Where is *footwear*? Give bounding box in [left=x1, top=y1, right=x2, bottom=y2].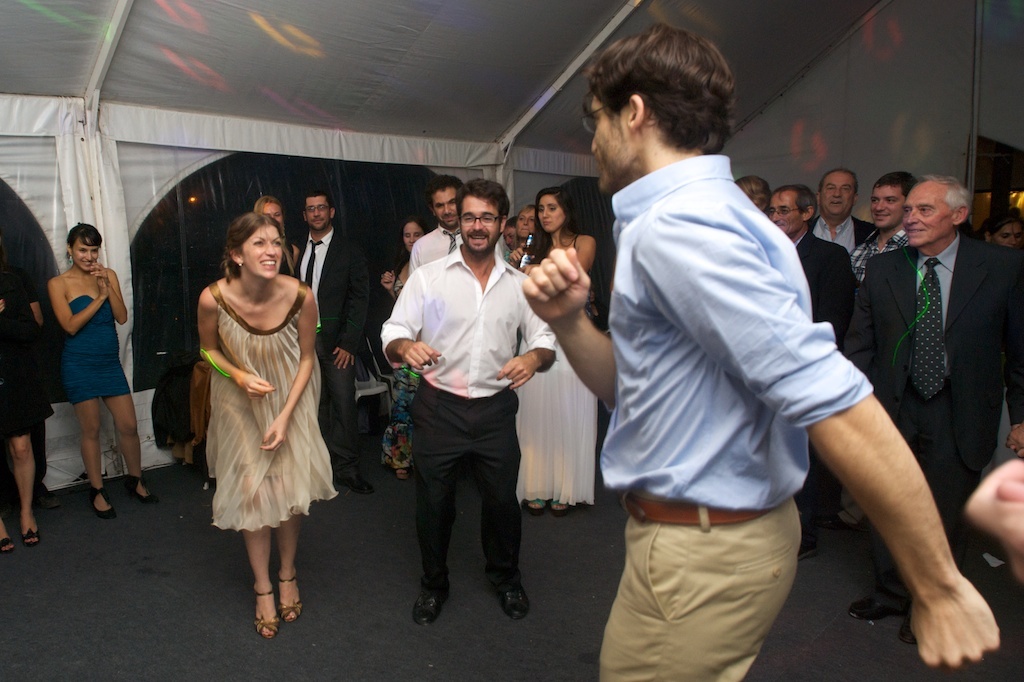
[left=412, top=580, right=453, bottom=626].
